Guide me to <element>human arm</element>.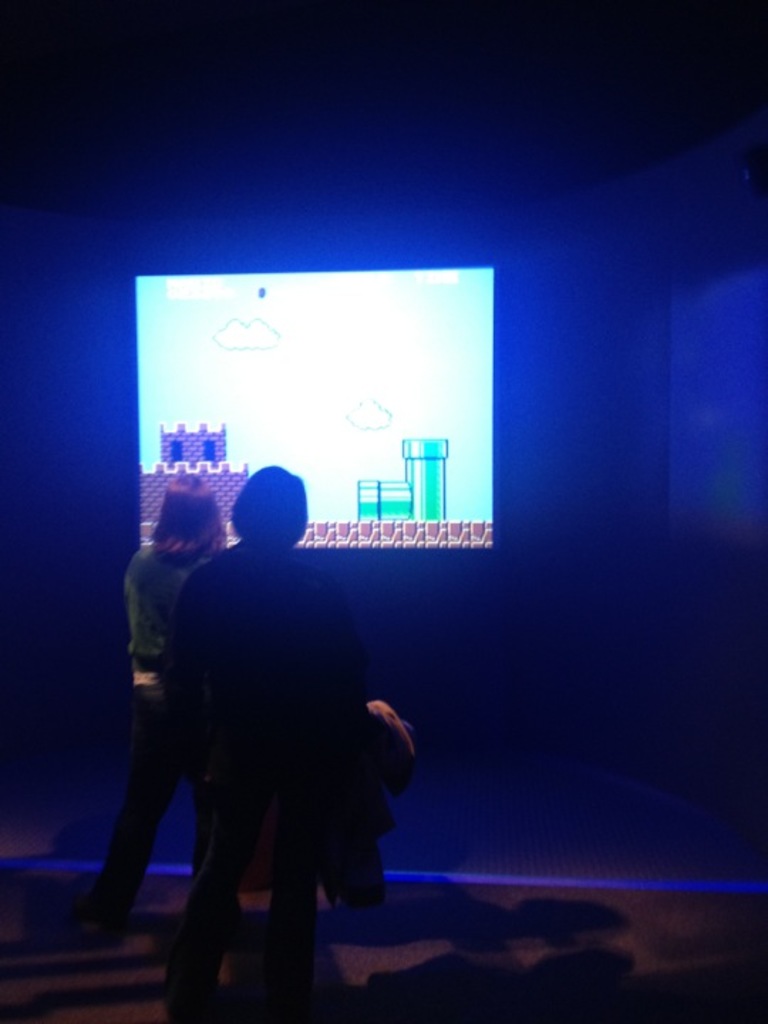
Guidance: pyautogui.locateOnScreen(125, 560, 174, 755).
